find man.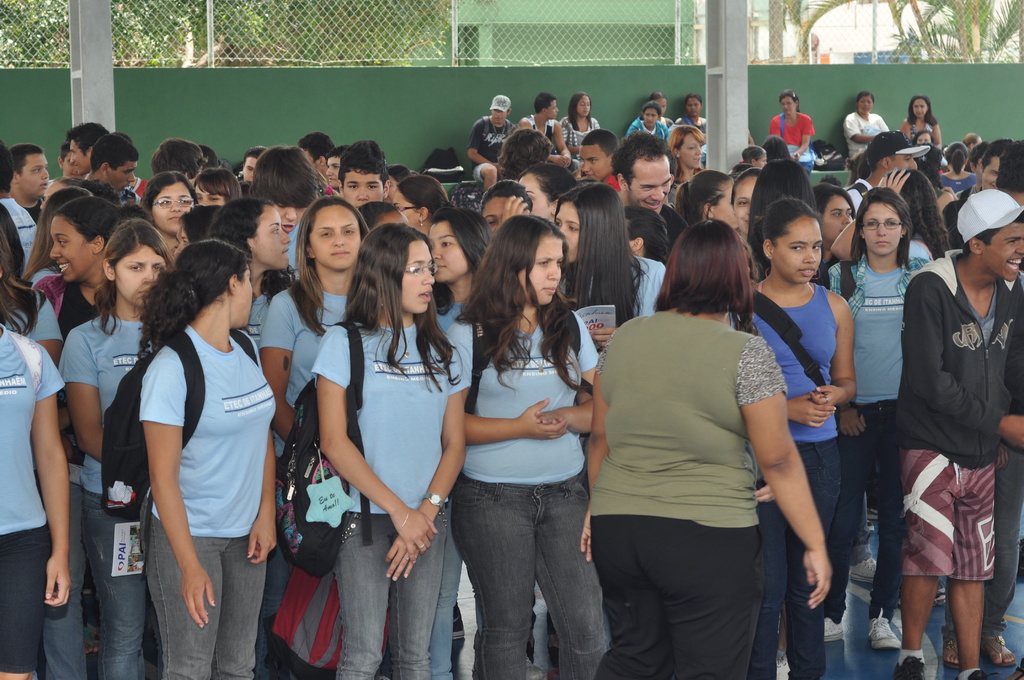
bbox=[879, 202, 1023, 665].
